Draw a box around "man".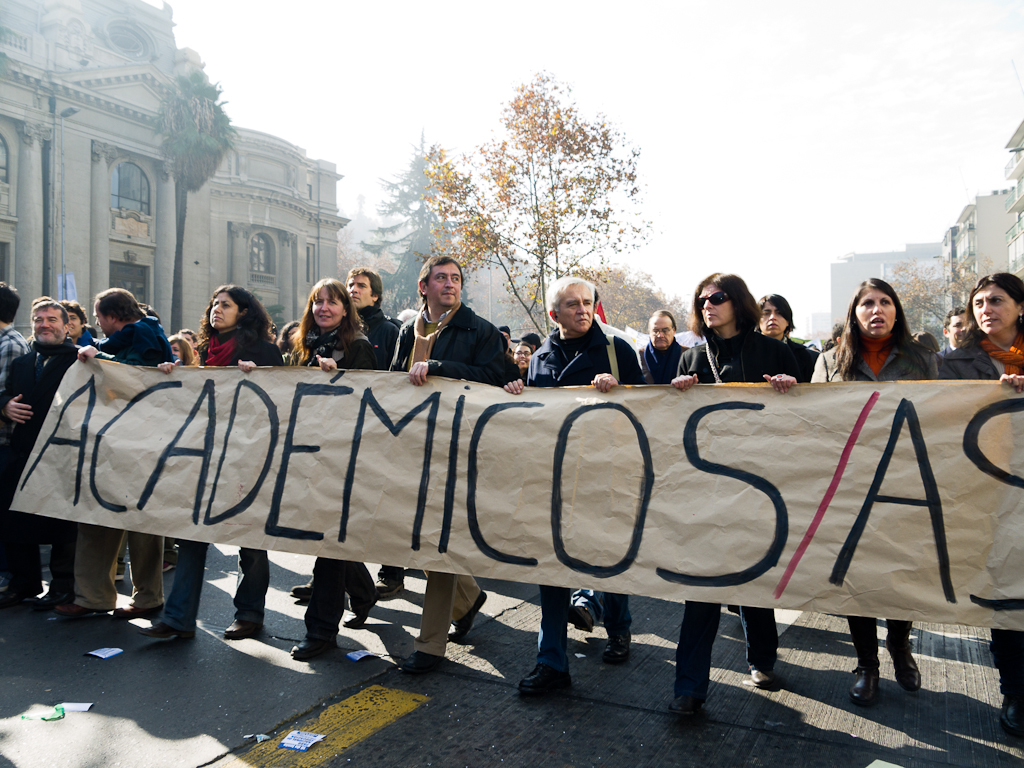
<box>0,301,78,623</box>.
